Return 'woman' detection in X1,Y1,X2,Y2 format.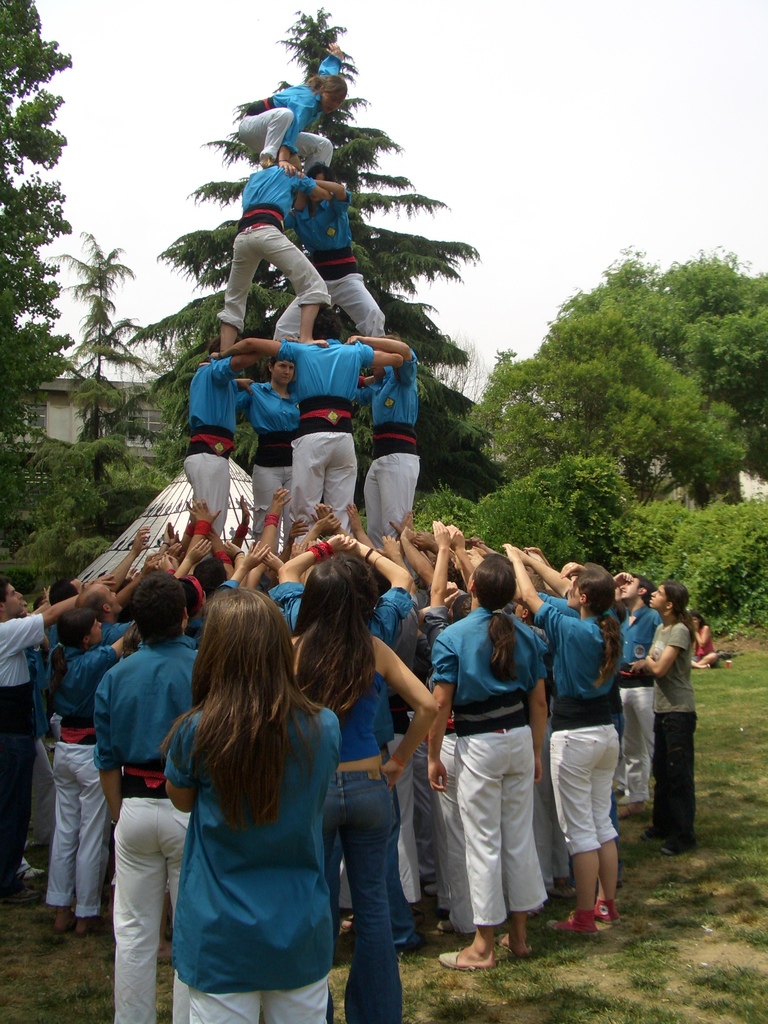
422,550,552,974.
